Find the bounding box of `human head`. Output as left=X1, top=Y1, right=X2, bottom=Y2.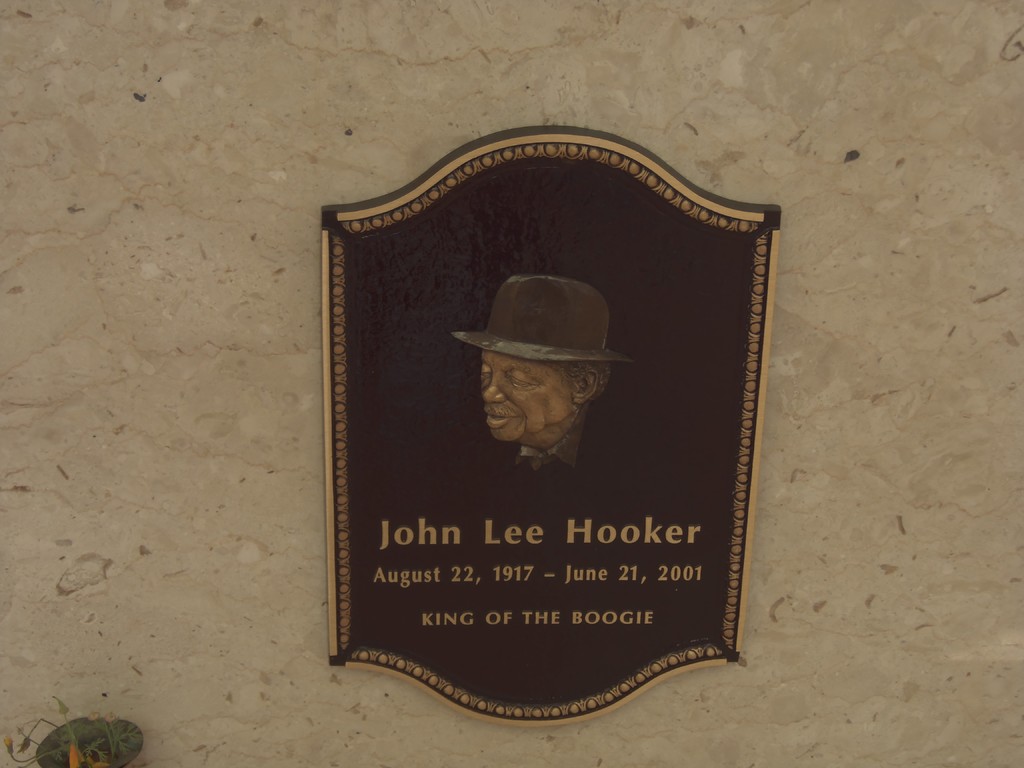
left=461, top=270, right=630, bottom=483.
